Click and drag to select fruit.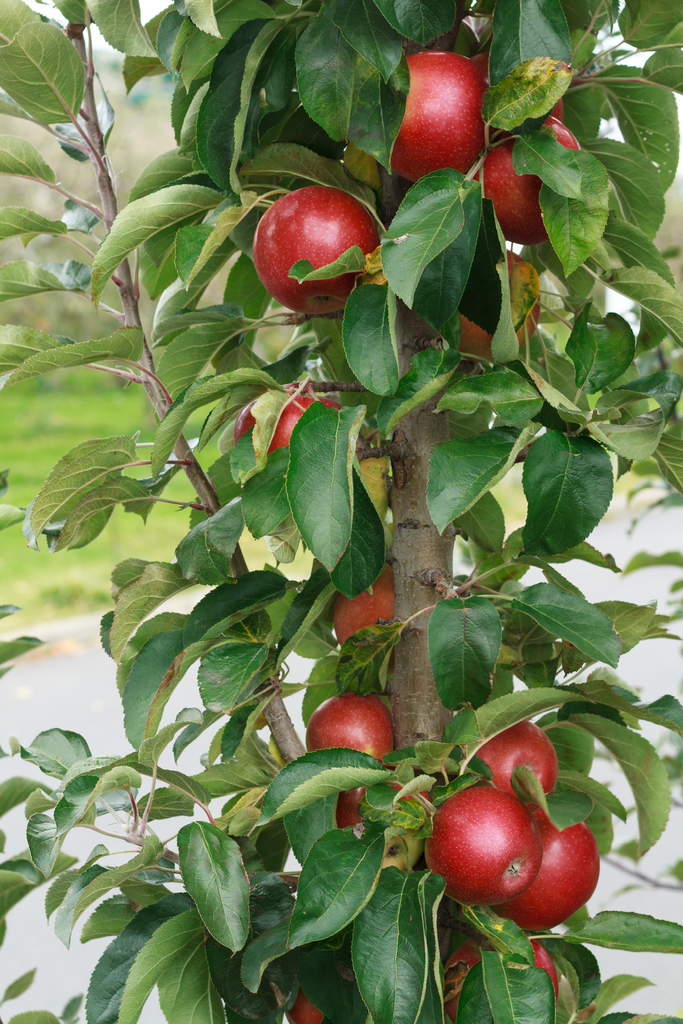
Selection: box=[234, 385, 360, 464].
